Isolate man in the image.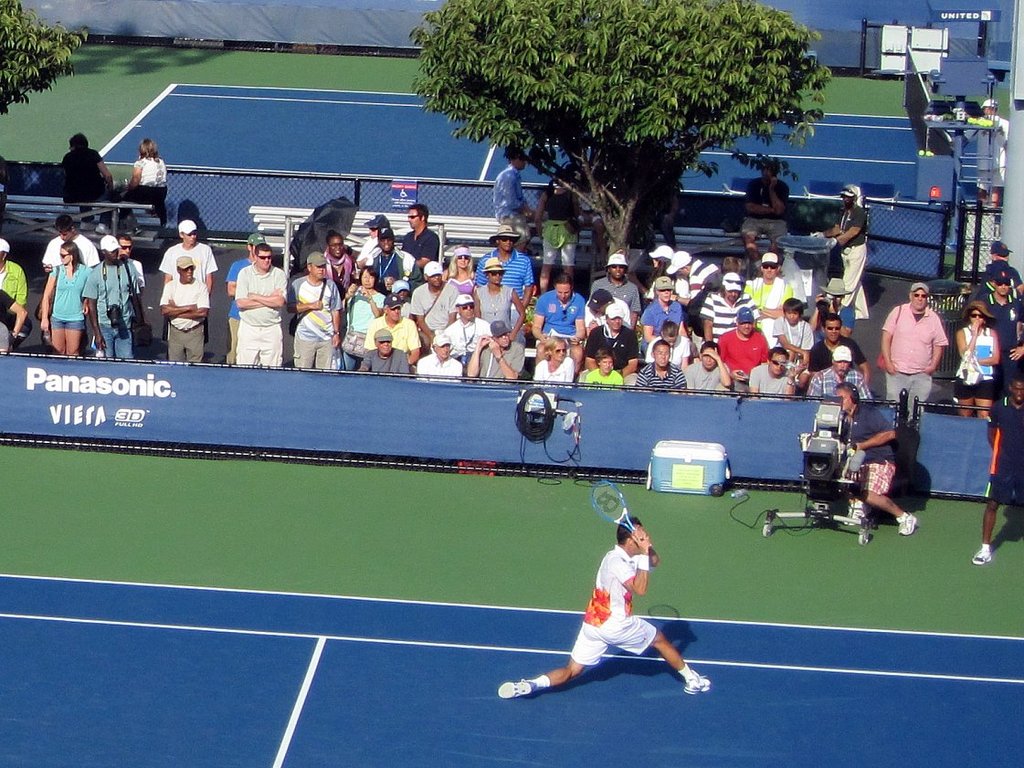
Isolated region: x1=885, y1=281, x2=964, y2=406.
